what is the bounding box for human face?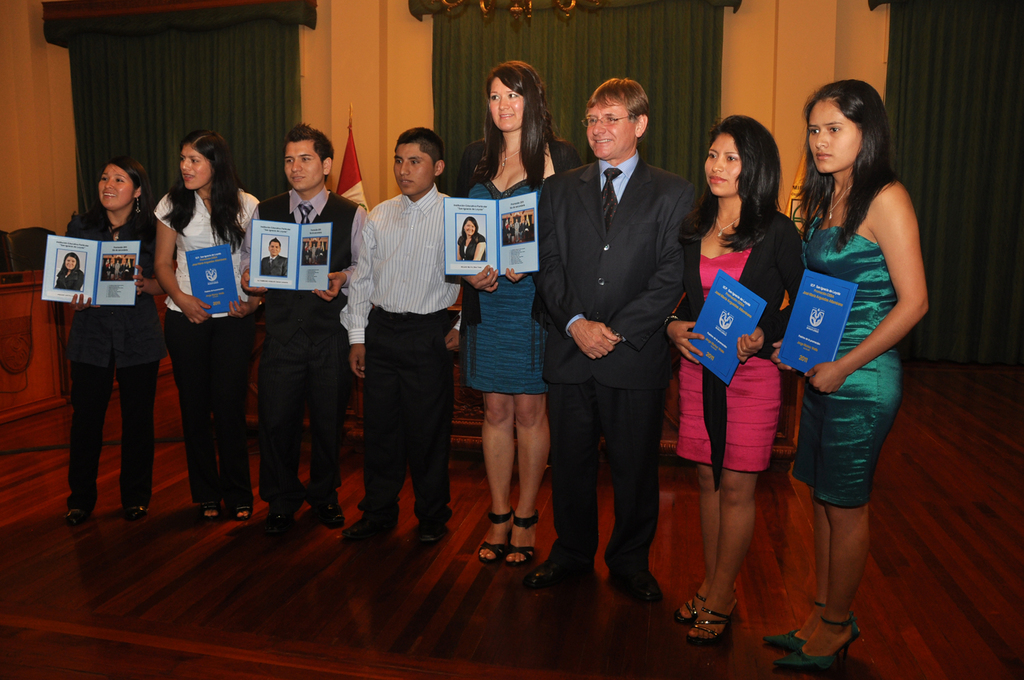
(461, 222, 479, 235).
